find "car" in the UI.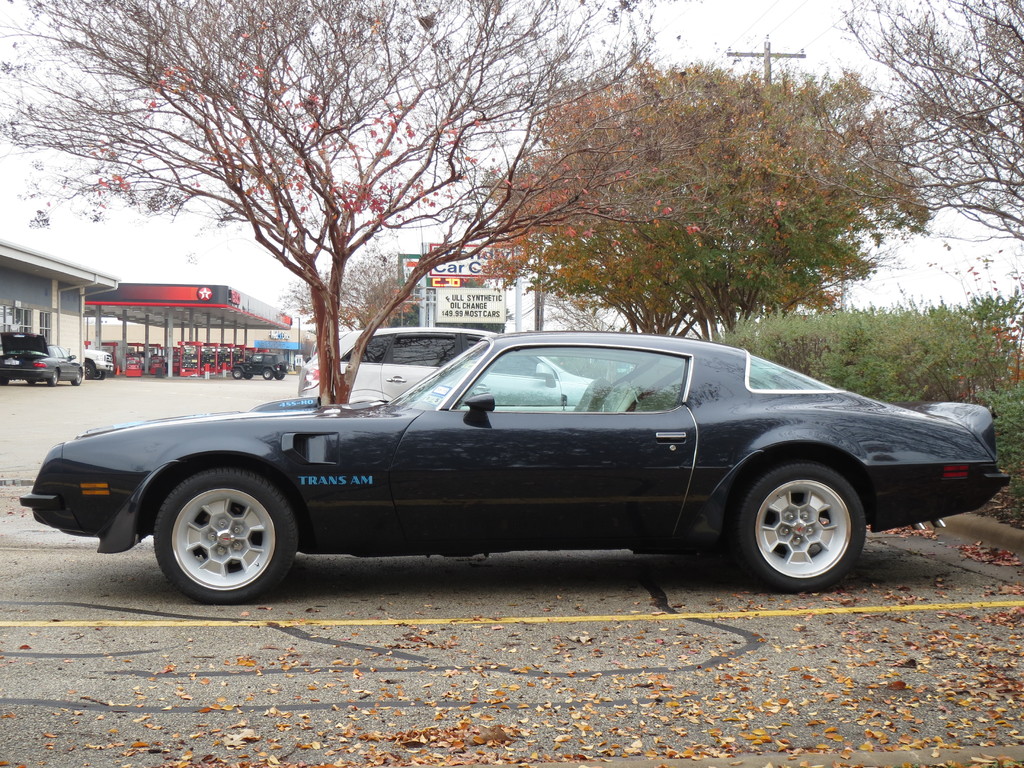
UI element at locate(296, 325, 602, 415).
